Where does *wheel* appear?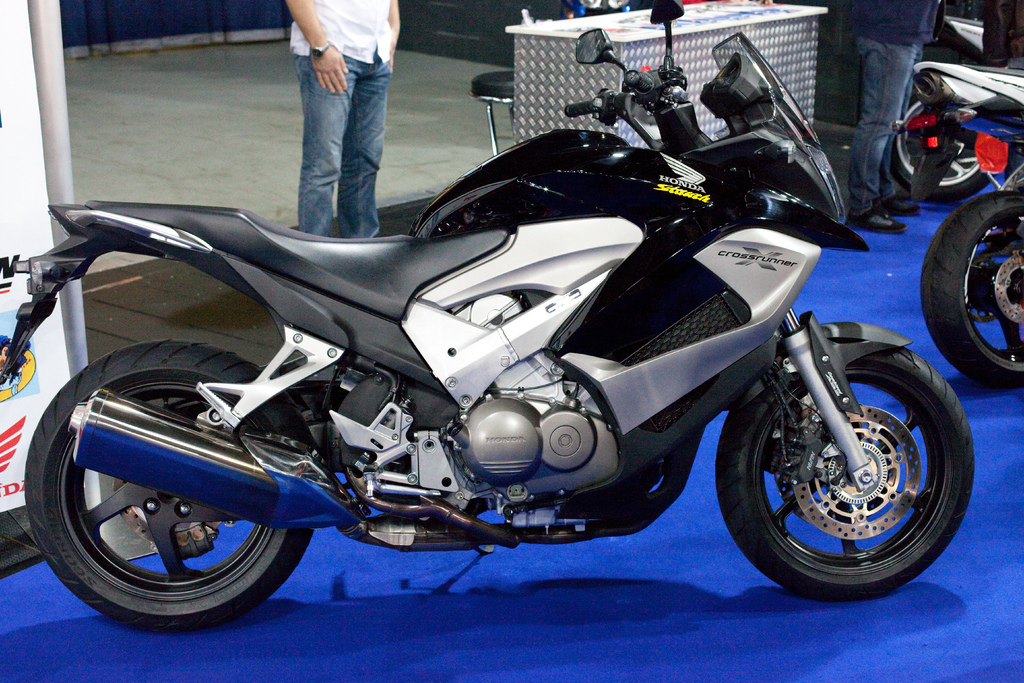
Appears at select_region(716, 347, 976, 597).
